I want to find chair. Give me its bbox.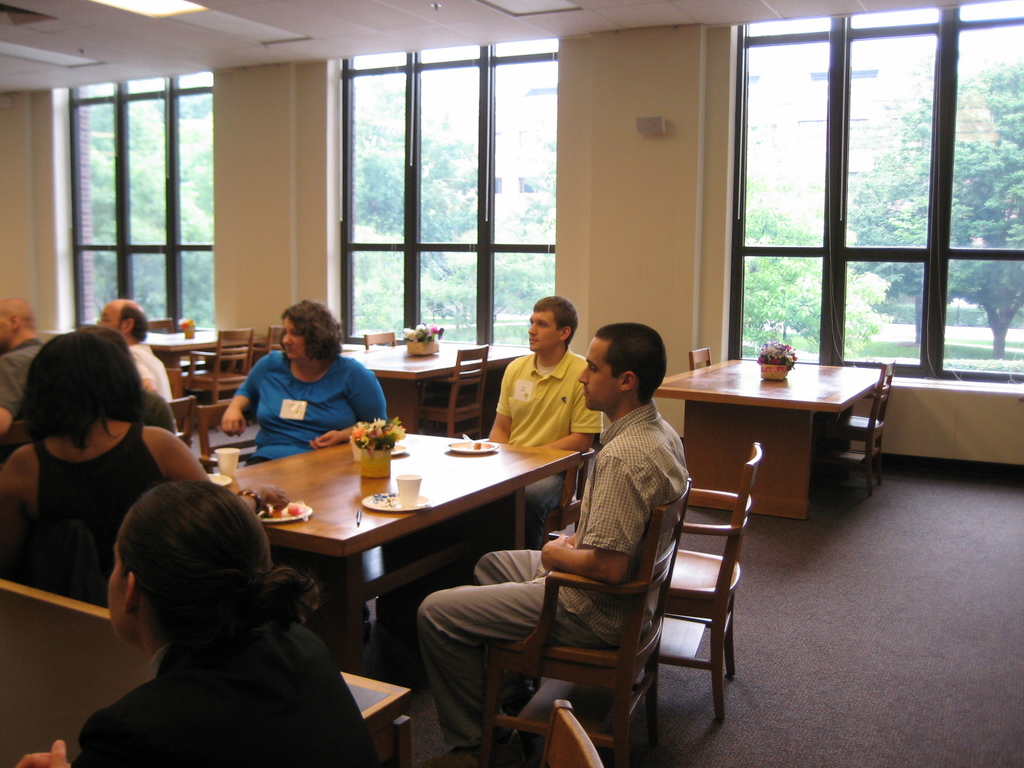
x1=551, y1=431, x2=596, y2=537.
